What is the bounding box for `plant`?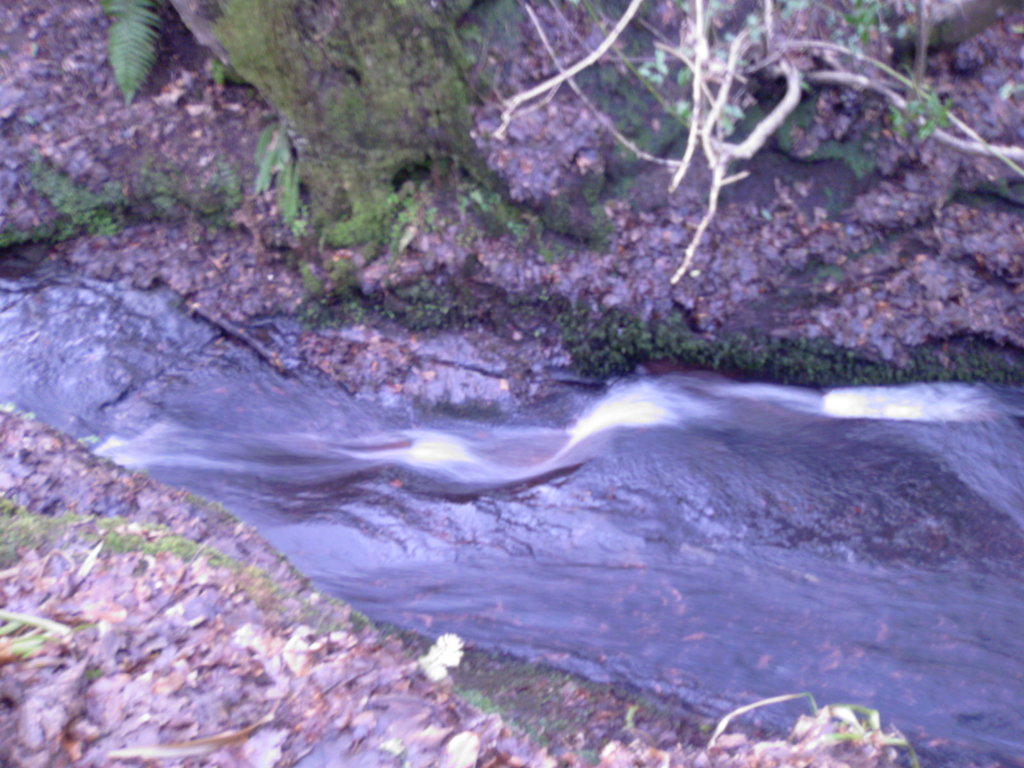
l=0, t=145, r=123, b=253.
